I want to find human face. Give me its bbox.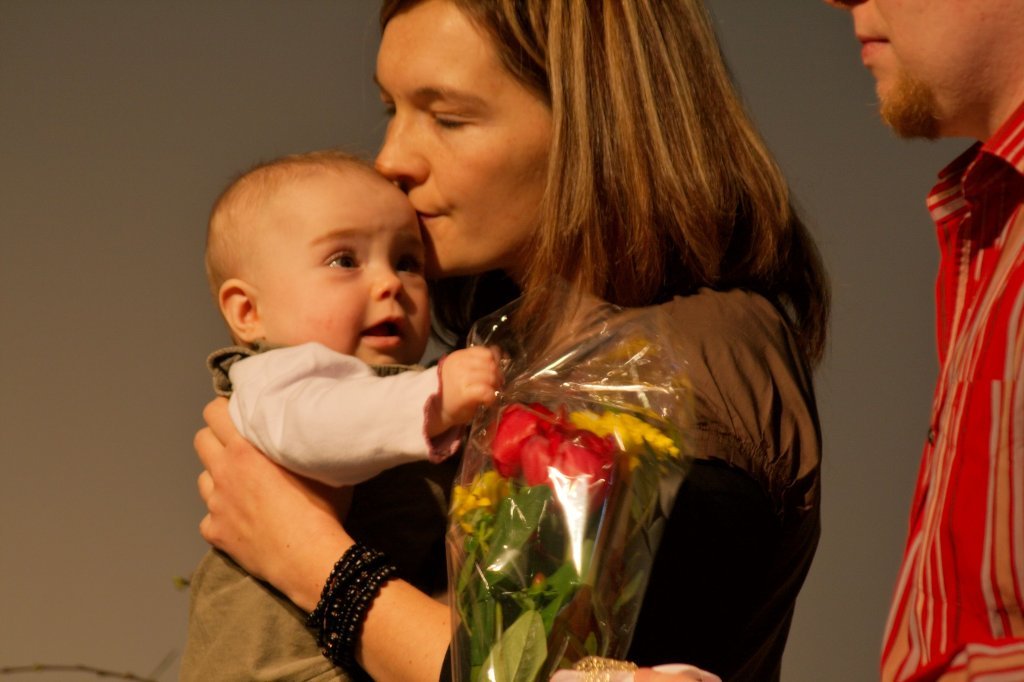
pyautogui.locateOnScreen(256, 171, 429, 370).
